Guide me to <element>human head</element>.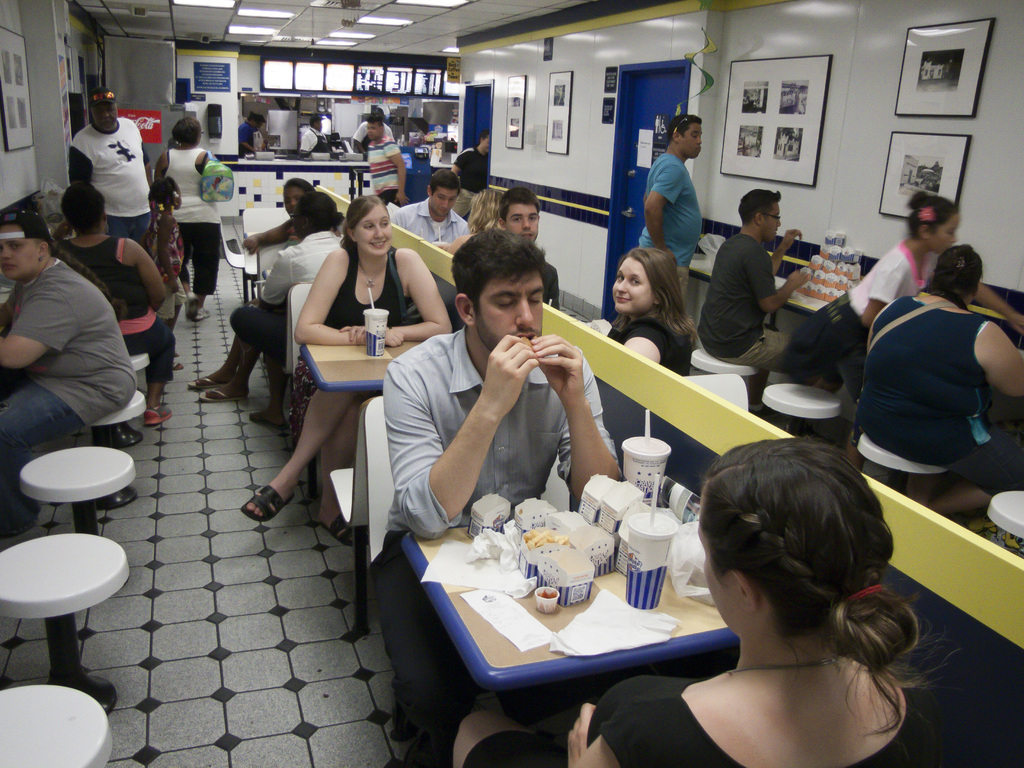
Guidance: 427, 169, 461, 218.
